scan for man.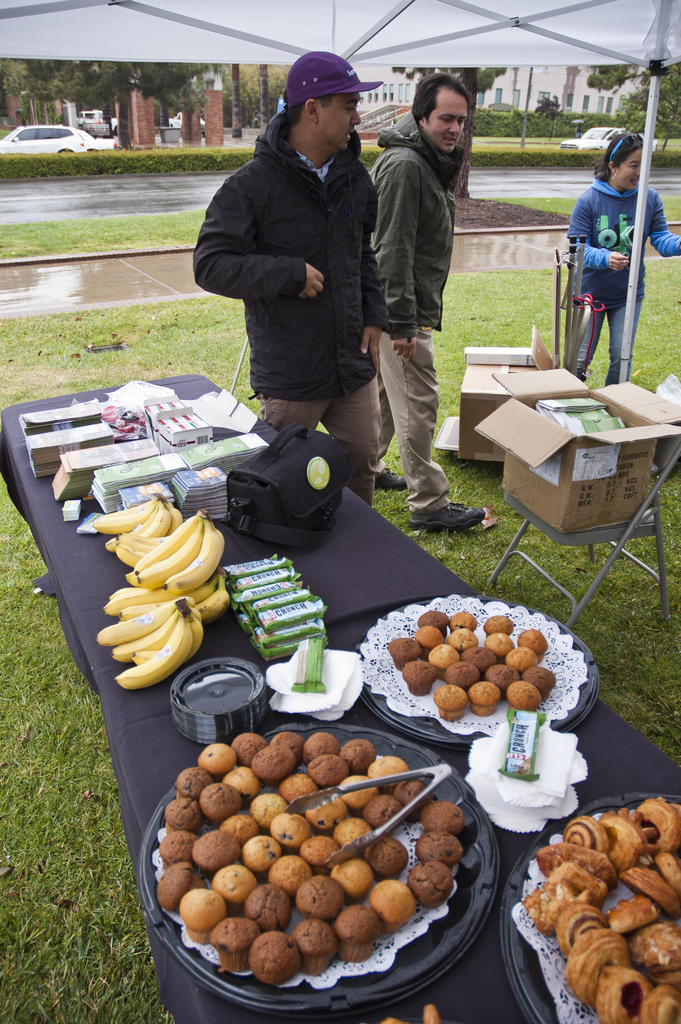
Scan result: x1=194 y1=52 x2=420 y2=488.
